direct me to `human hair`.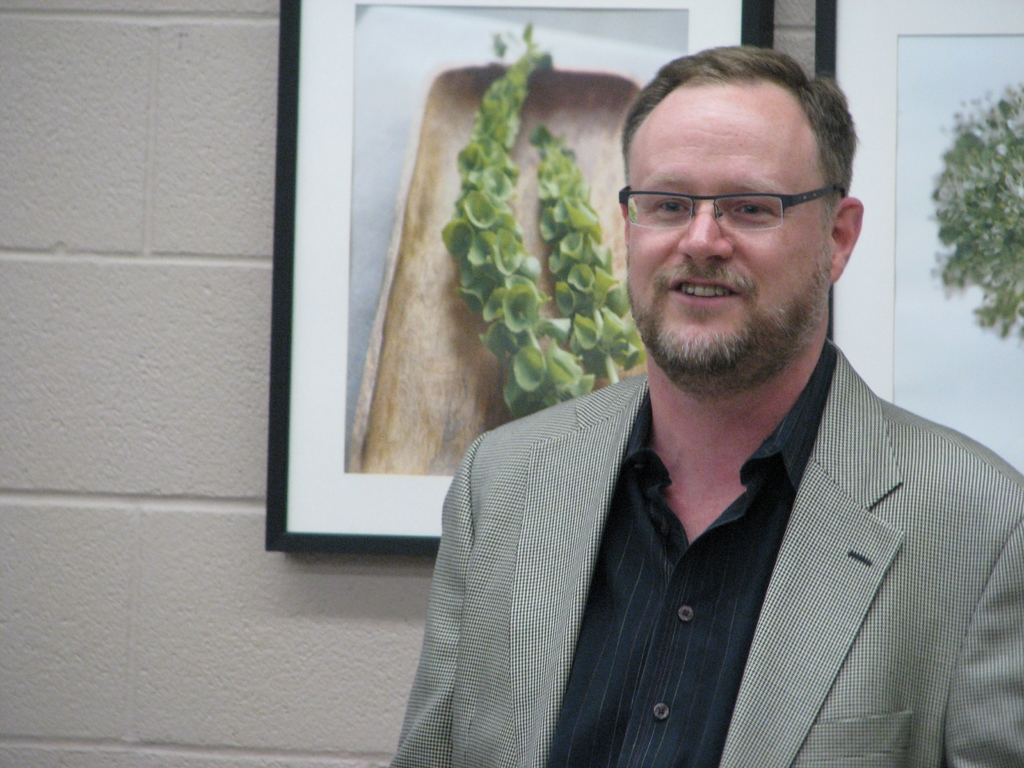
Direction: crop(608, 51, 861, 289).
